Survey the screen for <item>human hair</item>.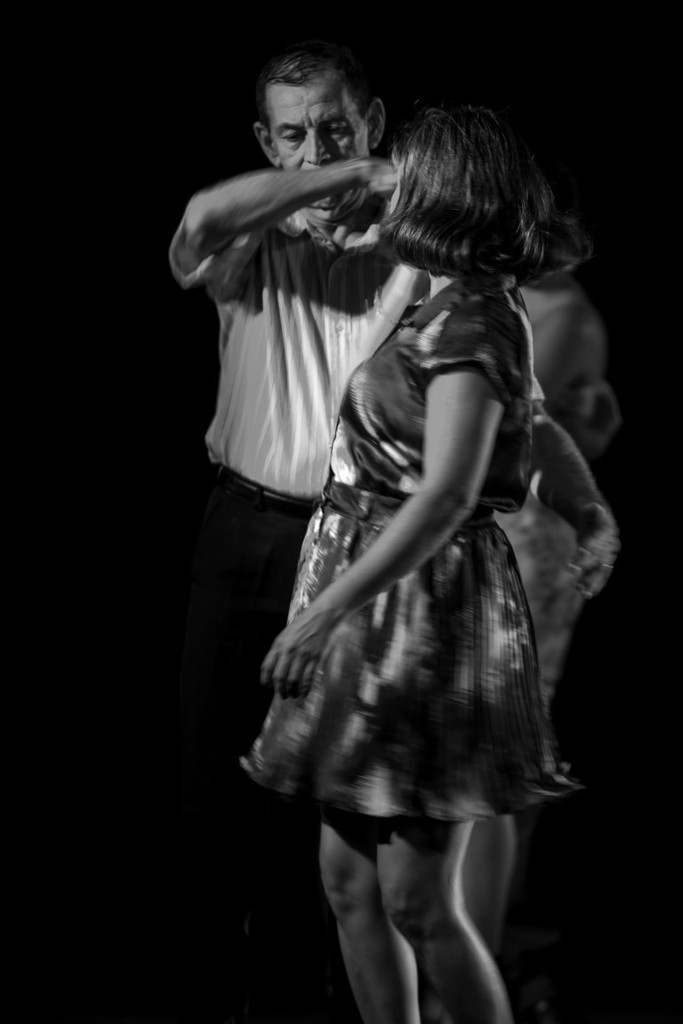
Survey found: x1=256 y1=42 x2=374 y2=110.
